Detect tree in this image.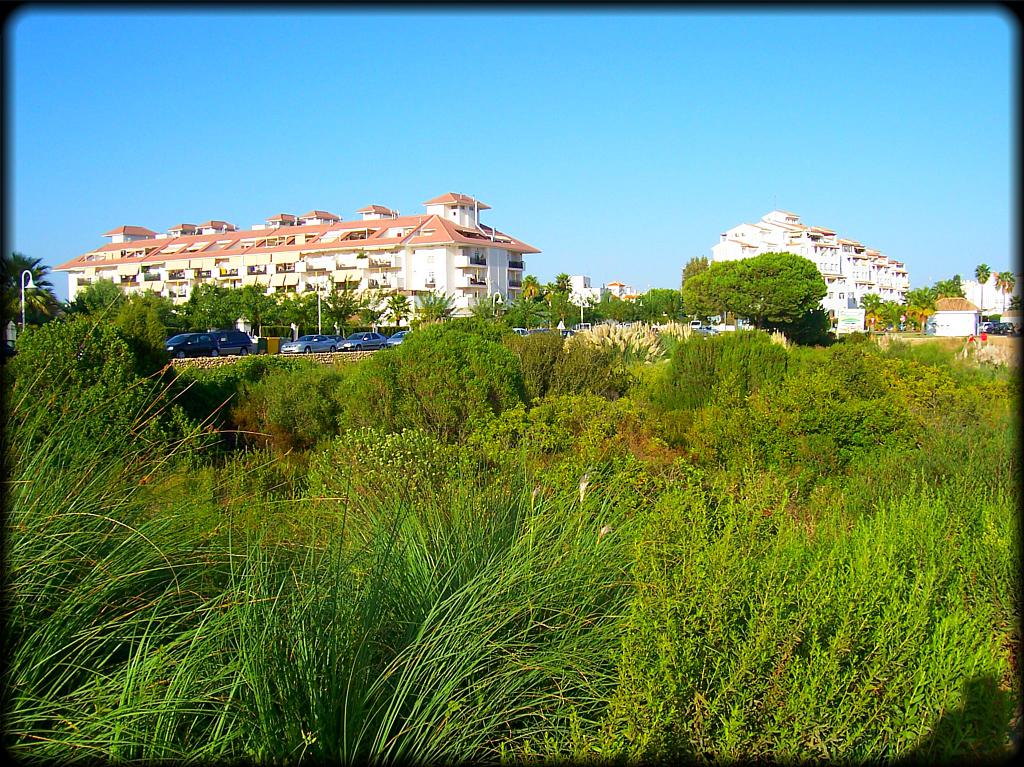
Detection: 640,289,690,323.
